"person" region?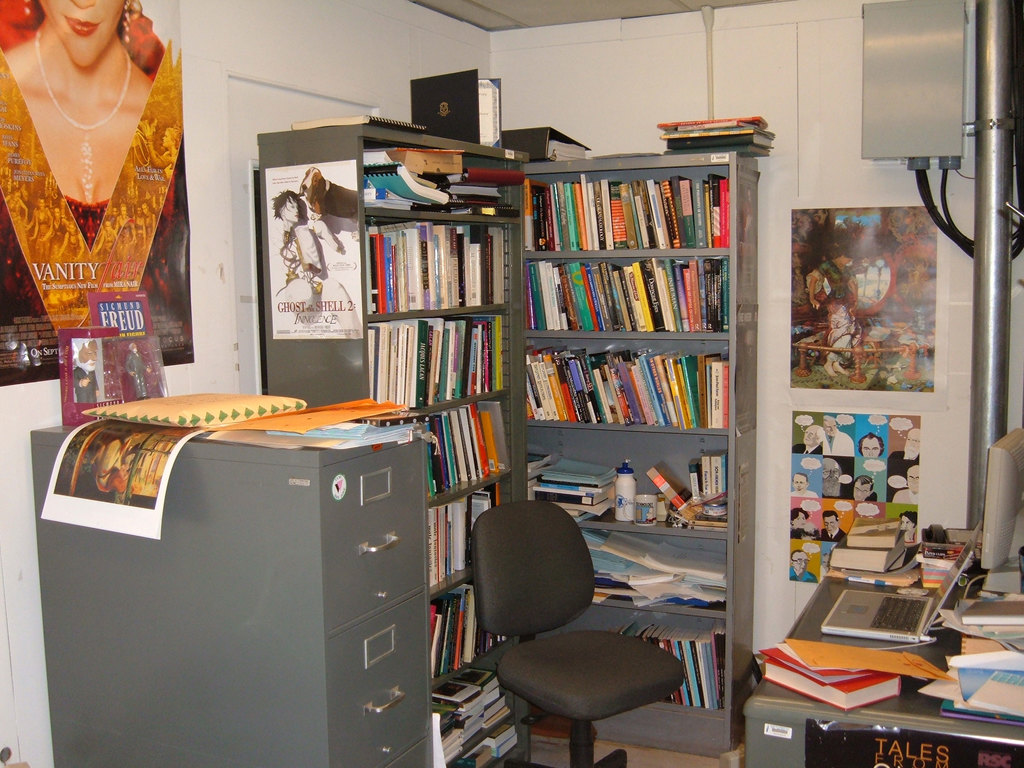
[274, 188, 364, 340]
